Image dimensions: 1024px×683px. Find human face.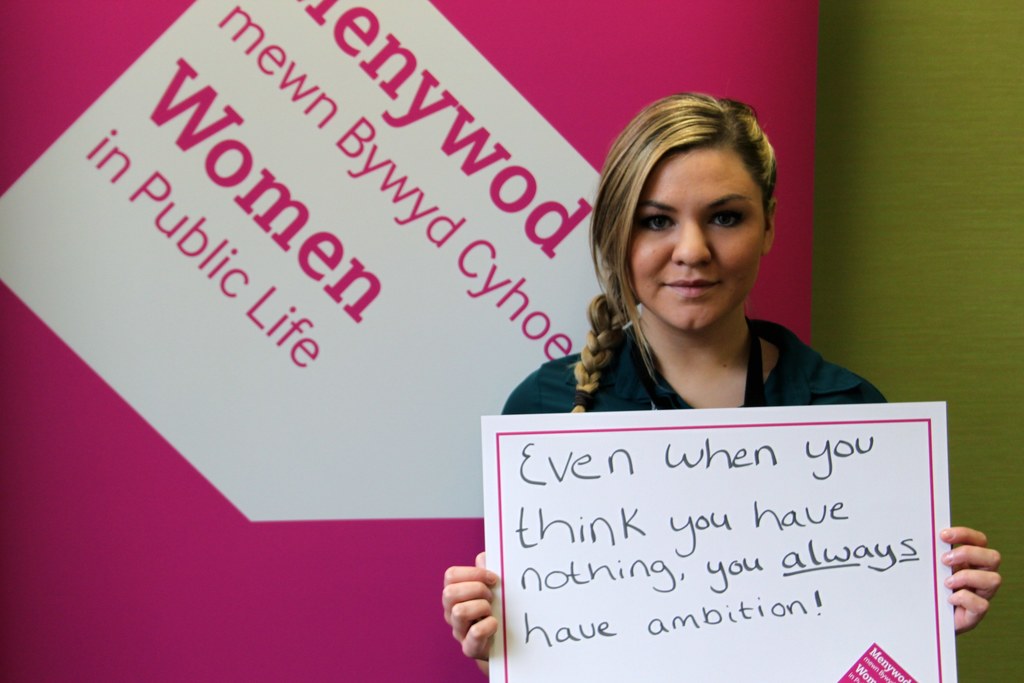
{"left": 625, "top": 142, "right": 764, "bottom": 331}.
